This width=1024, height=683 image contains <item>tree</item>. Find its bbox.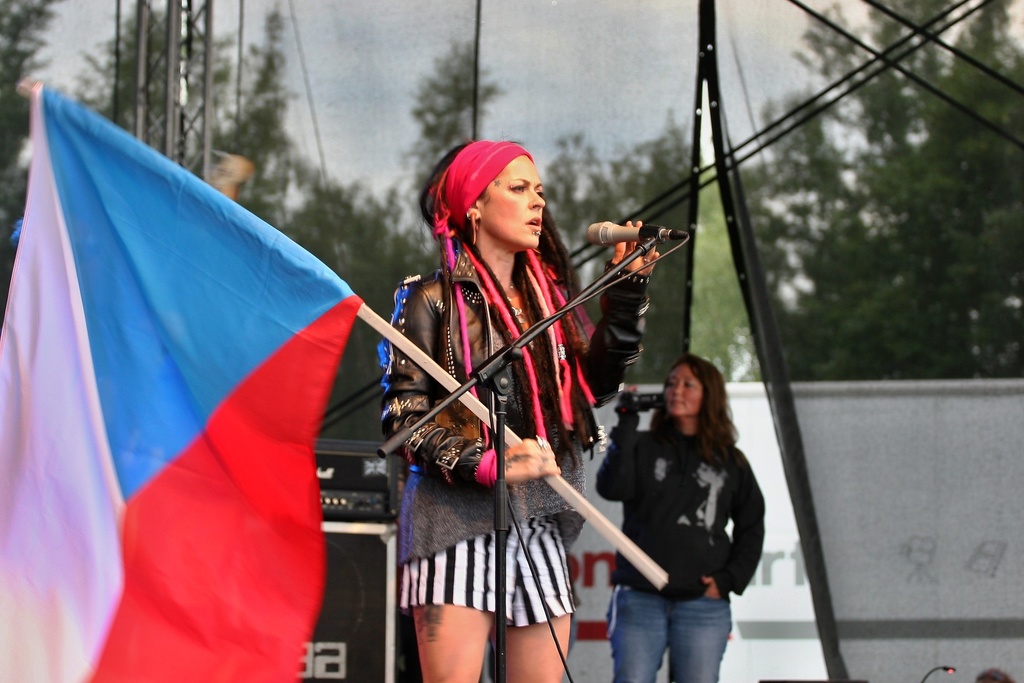
box=[266, 163, 449, 440].
